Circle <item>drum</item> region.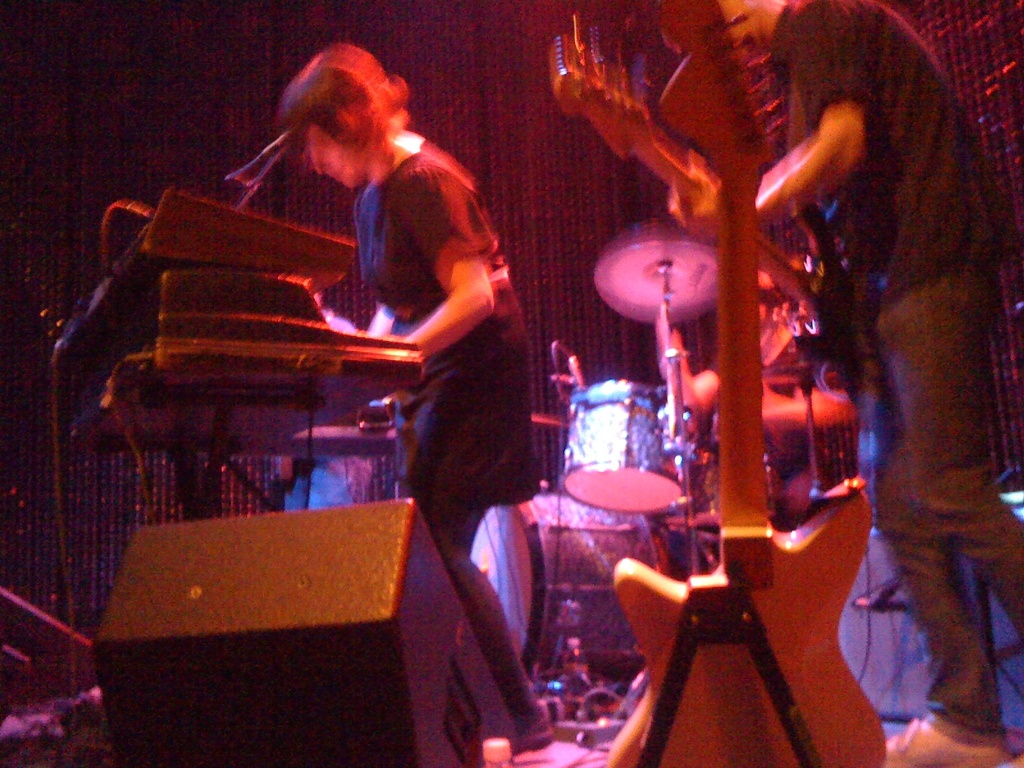
Region: <region>563, 380, 693, 515</region>.
